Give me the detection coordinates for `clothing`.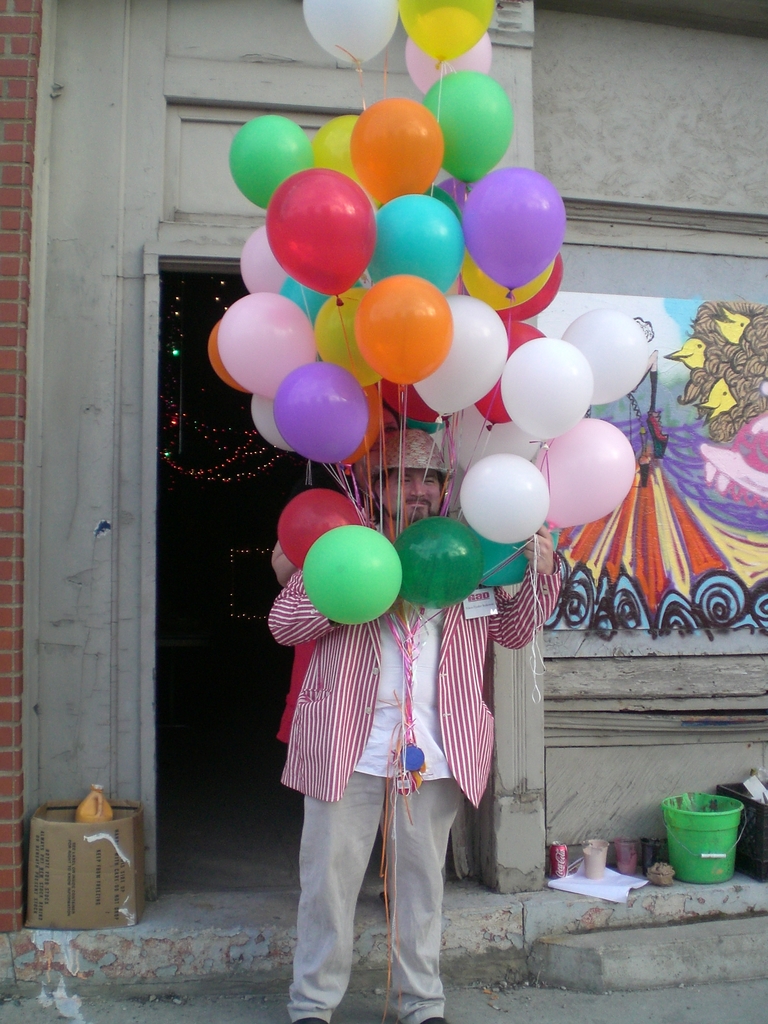
bbox=(273, 640, 319, 741).
